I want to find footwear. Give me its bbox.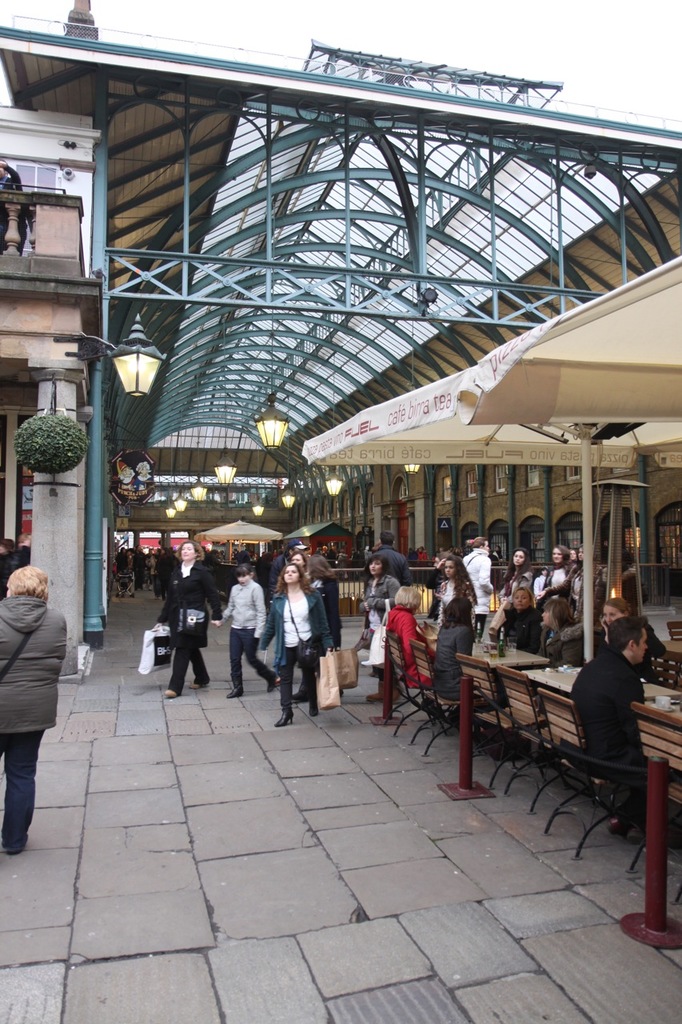
305, 698, 321, 715.
